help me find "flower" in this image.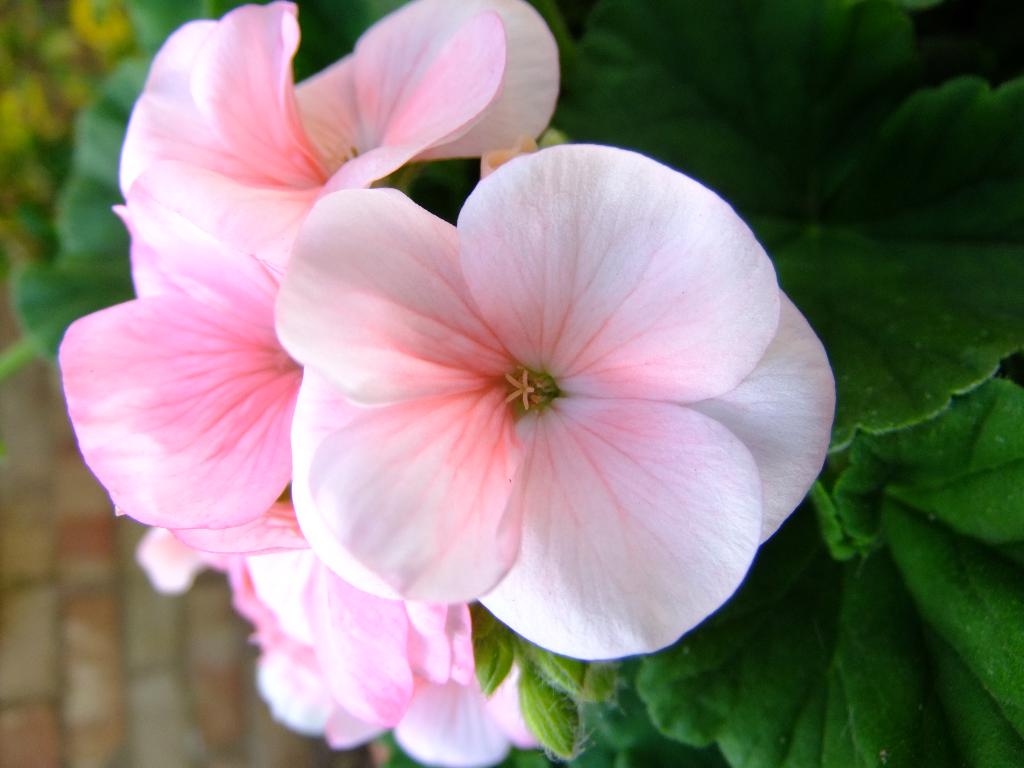
Found it: x1=120, y1=0, x2=509, y2=277.
